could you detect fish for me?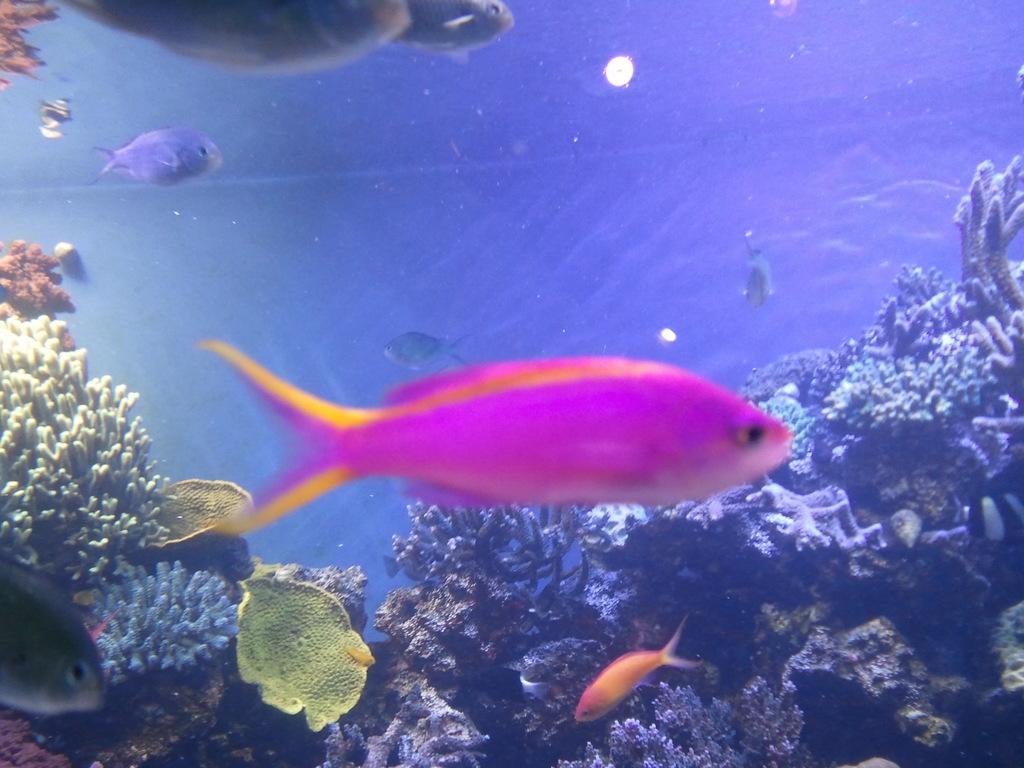
Detection result: 392 0 512 48.
